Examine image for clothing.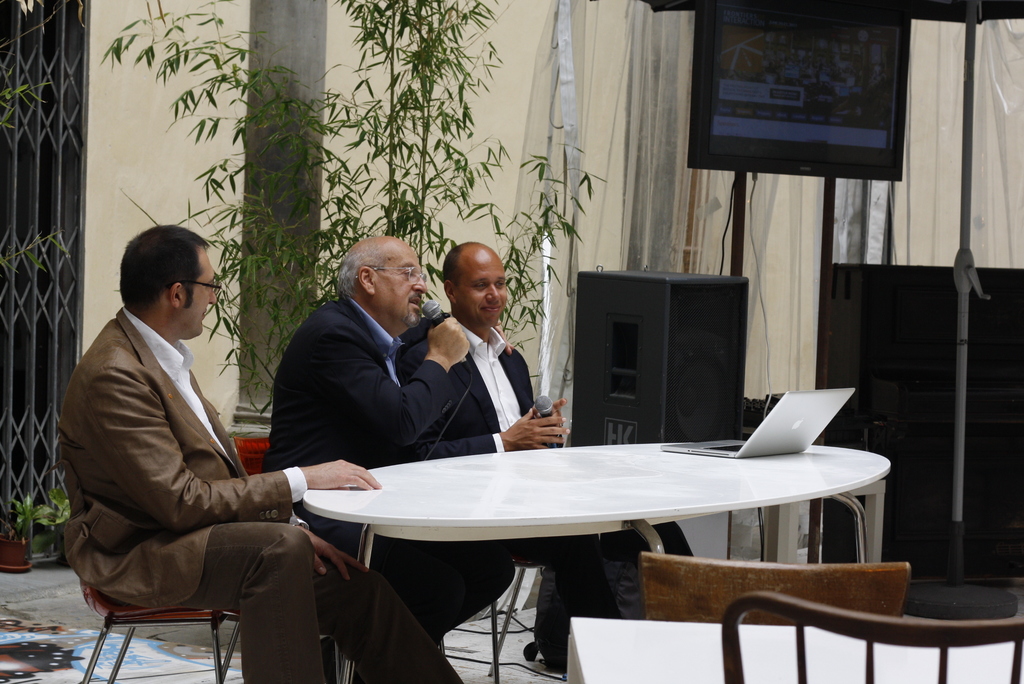
Examination result: bbox(47, 252, 336, 680).
